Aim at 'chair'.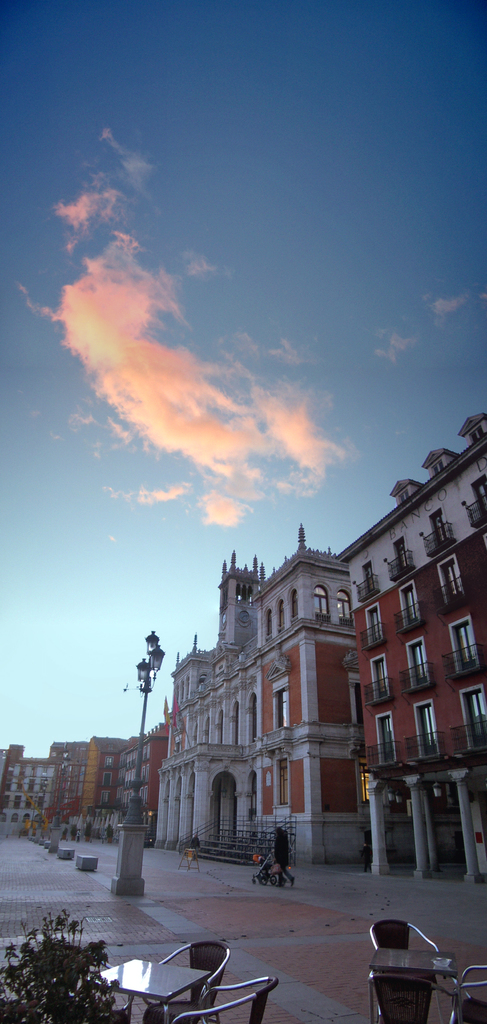
Aimed at 156 938 230 1023.
